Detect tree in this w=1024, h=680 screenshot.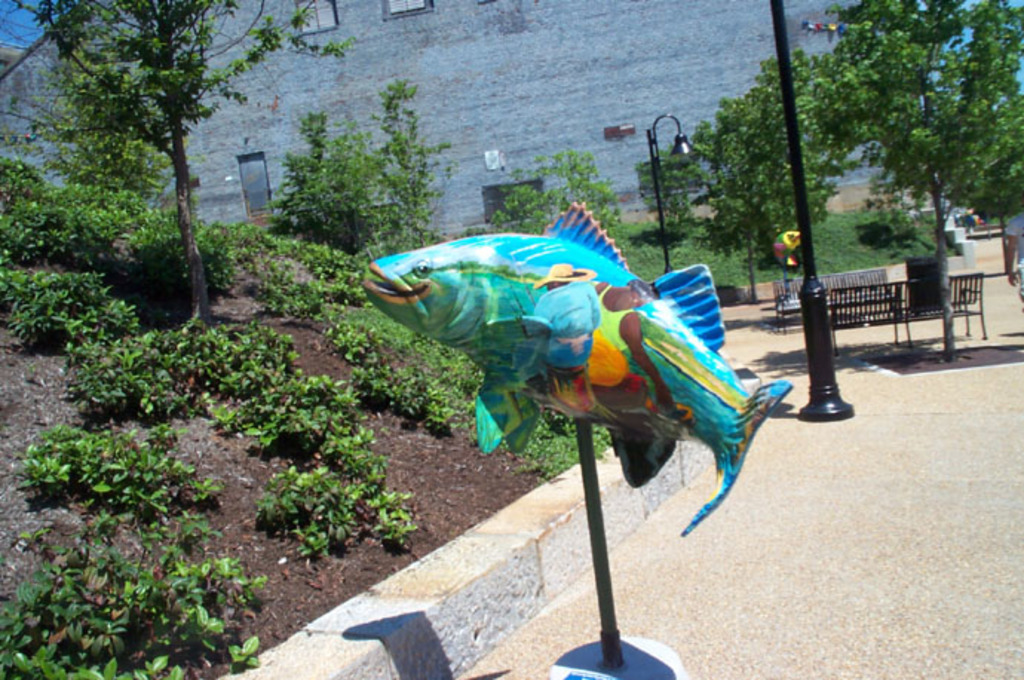
Detection: detection(683, 58, 849, 255).
